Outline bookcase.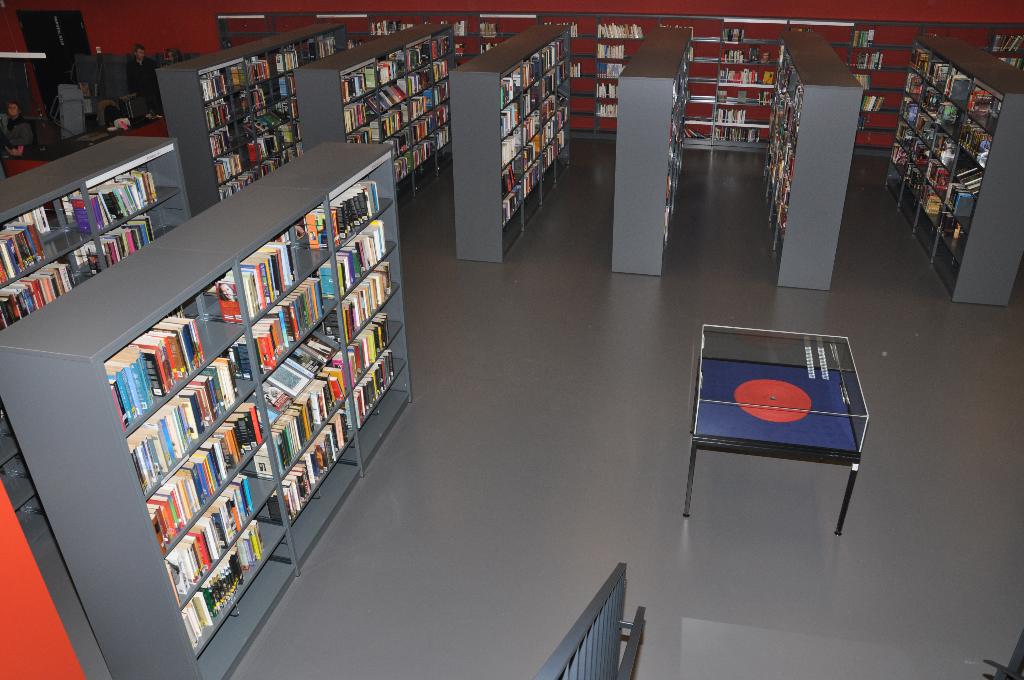
Outline: [left=992, top=30, right=1023, bottom=75].
